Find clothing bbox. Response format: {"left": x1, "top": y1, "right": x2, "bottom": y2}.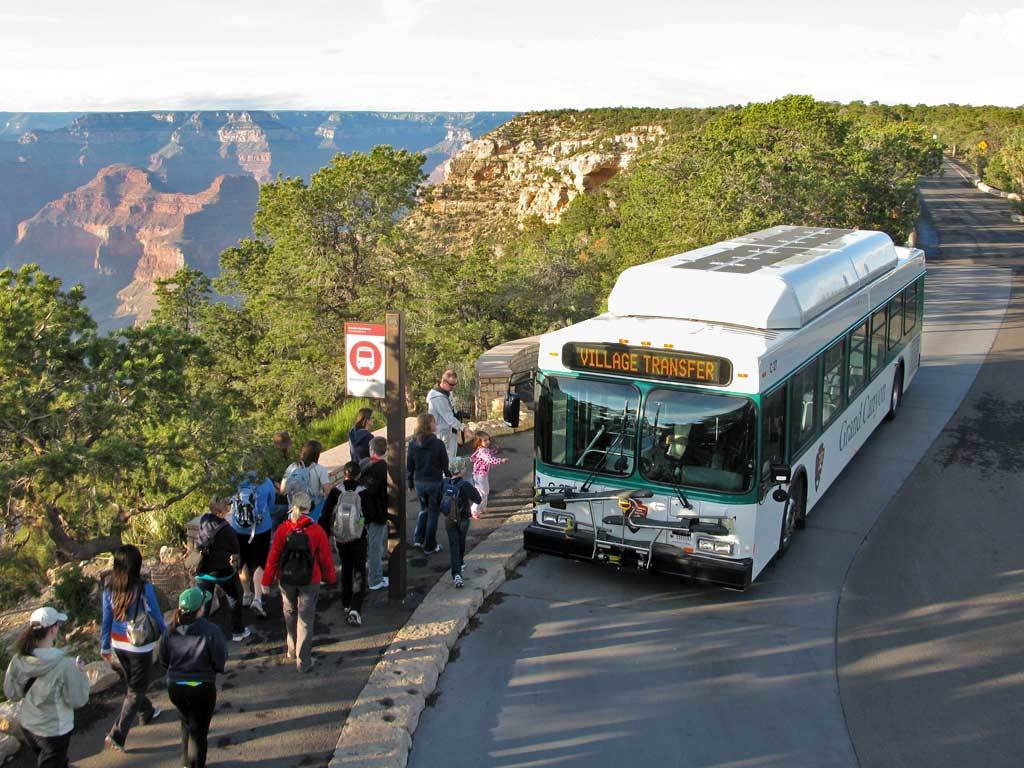
{"left": 261, "top": 517, "right": 339, "bottom": 664}.
